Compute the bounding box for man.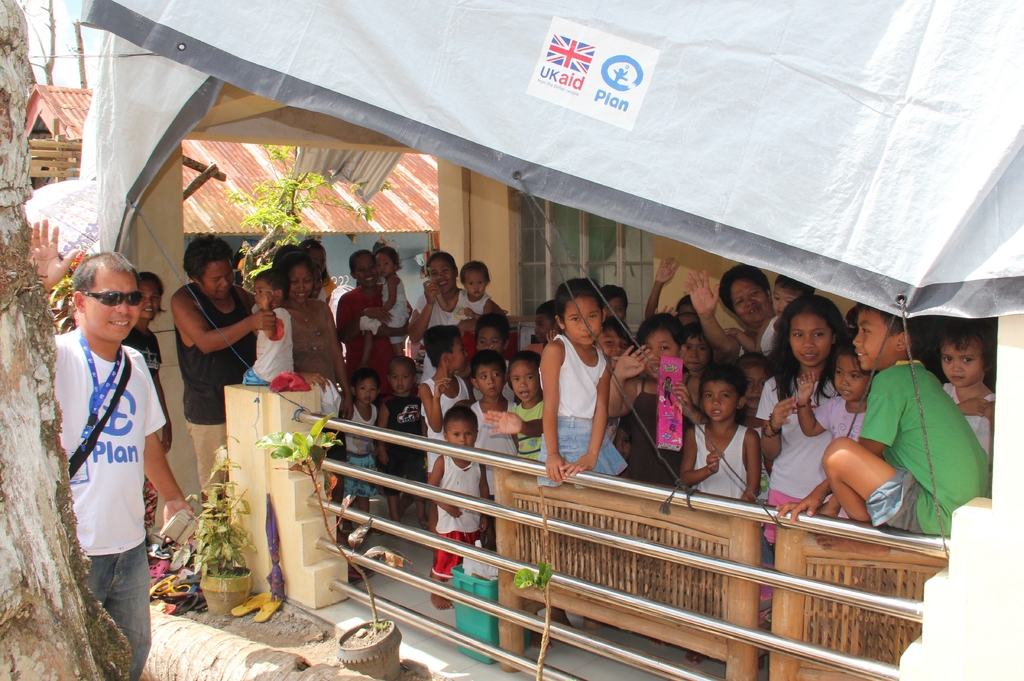
<bbox>26, 207, 208, 680</bbox>.
